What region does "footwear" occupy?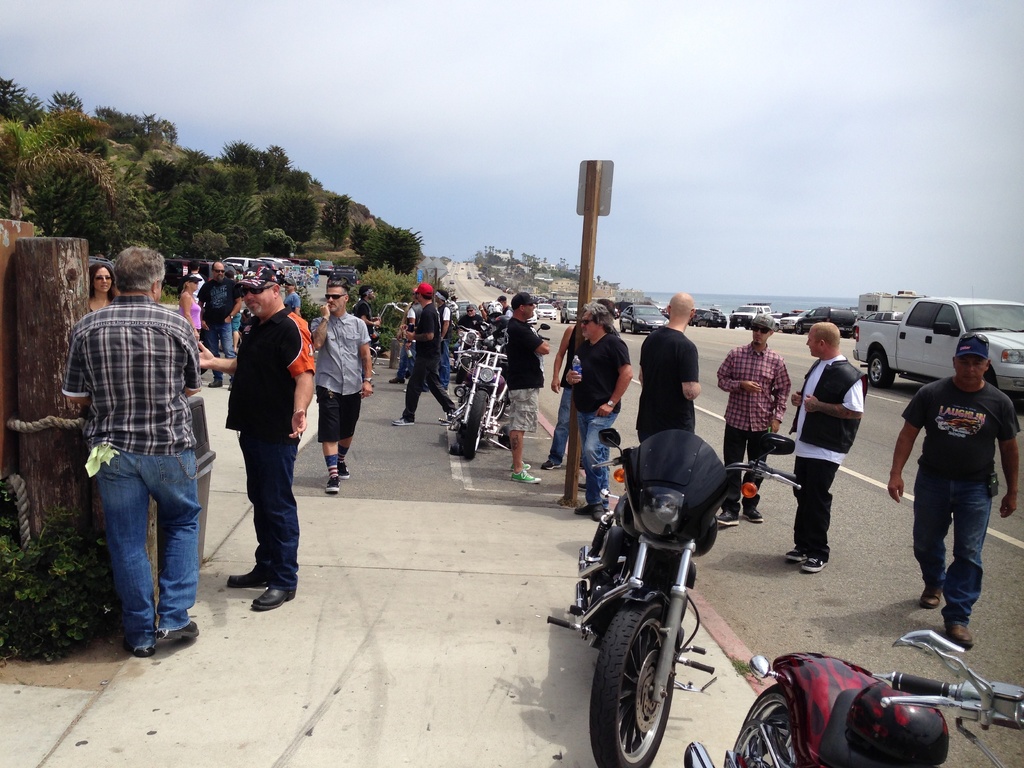
left=714, top=505, right=737, bottom=526.
